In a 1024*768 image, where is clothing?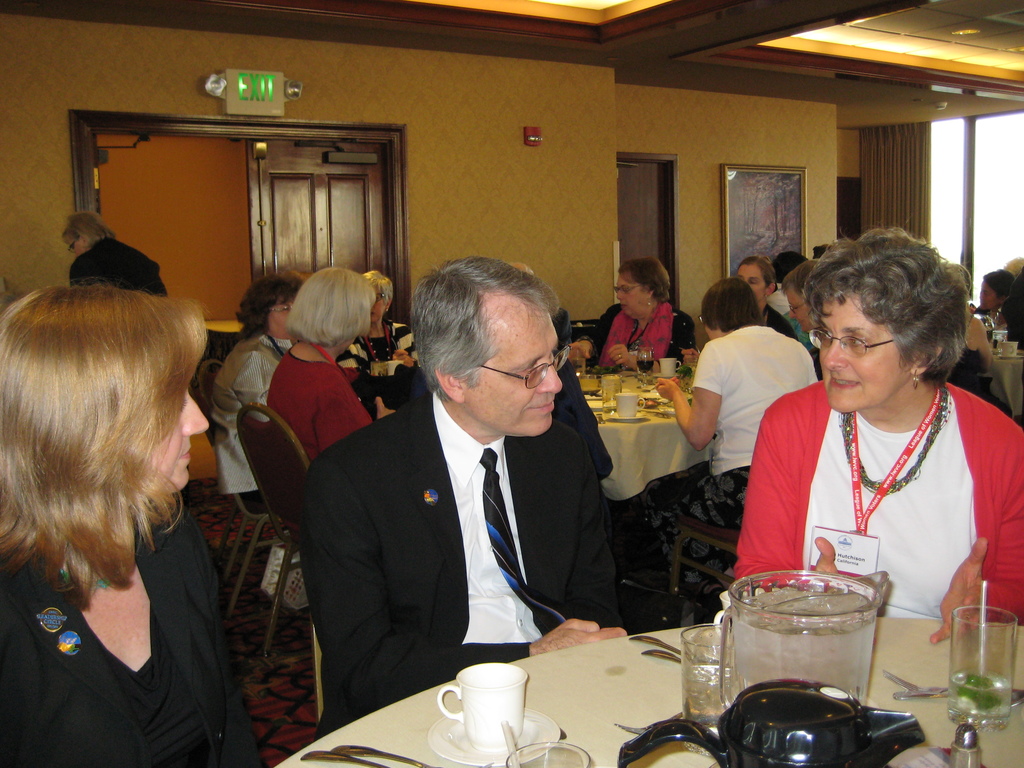
[x1=333, y1=321, x2=415, y2=401].
